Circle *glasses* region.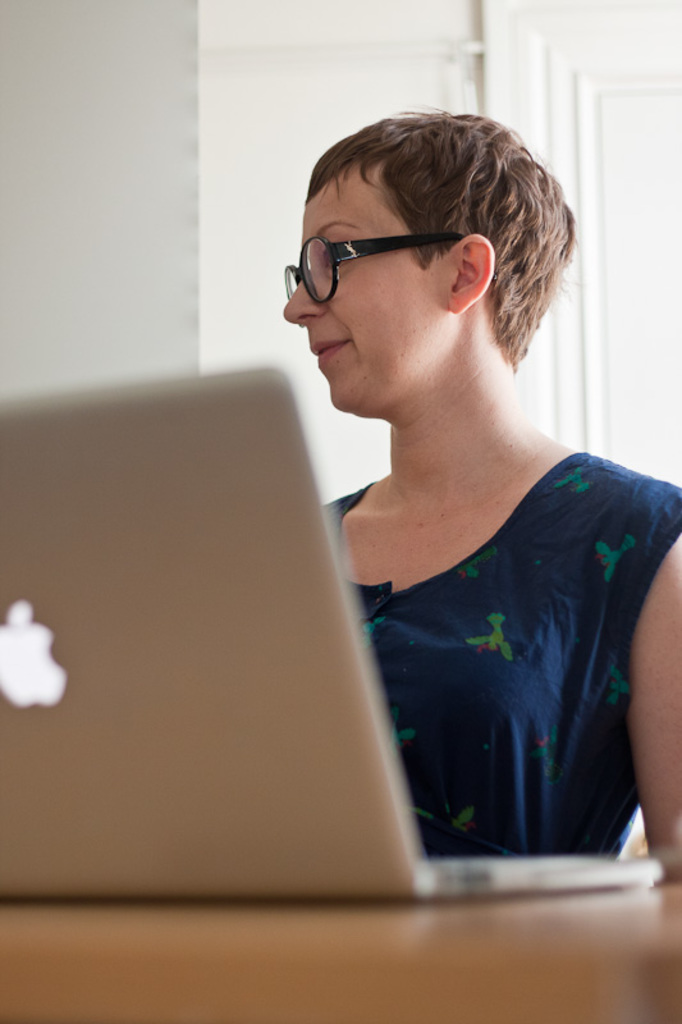
Region: <region>296, 219, 461, 283</region>.
